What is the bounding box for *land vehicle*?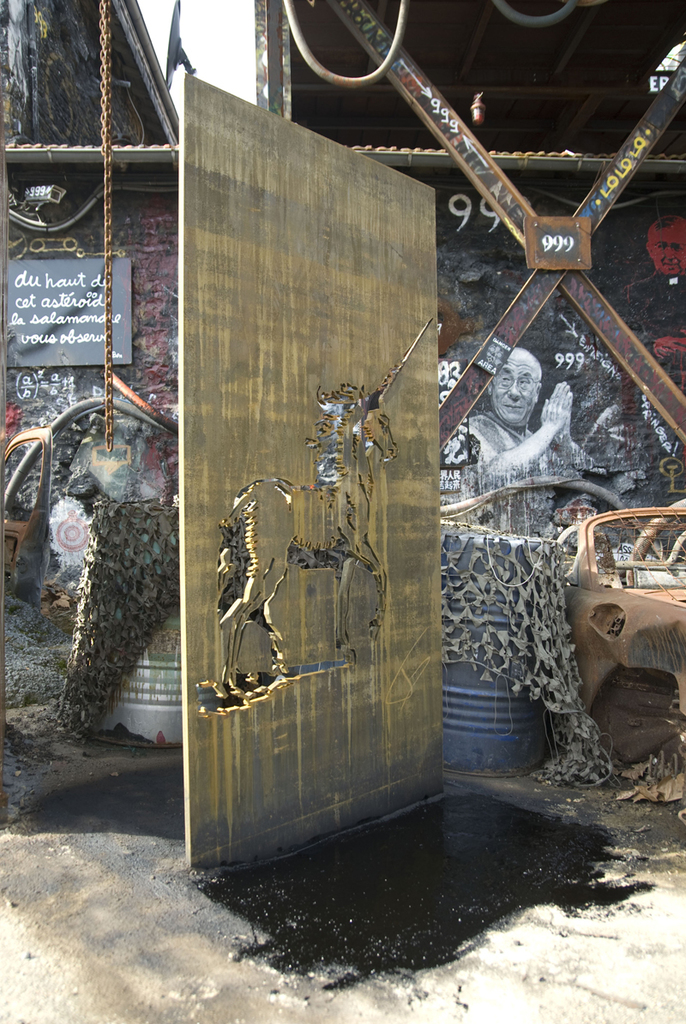
detection(552, 482, 684, 777).
